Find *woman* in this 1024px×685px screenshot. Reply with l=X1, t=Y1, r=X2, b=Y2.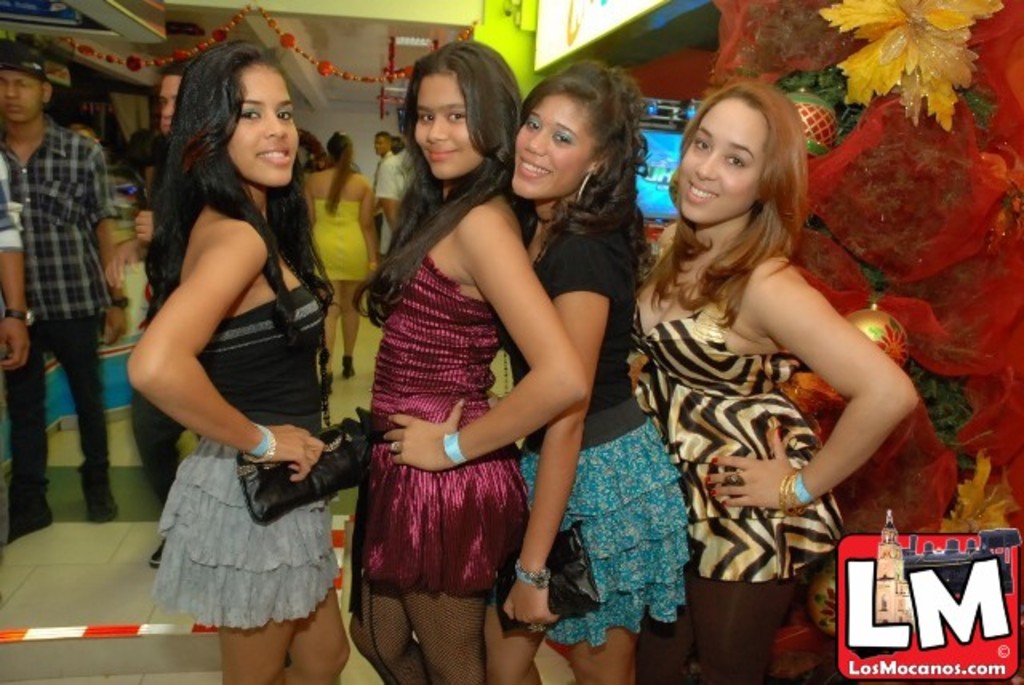
l=144, t=43, r=349, b=683.
